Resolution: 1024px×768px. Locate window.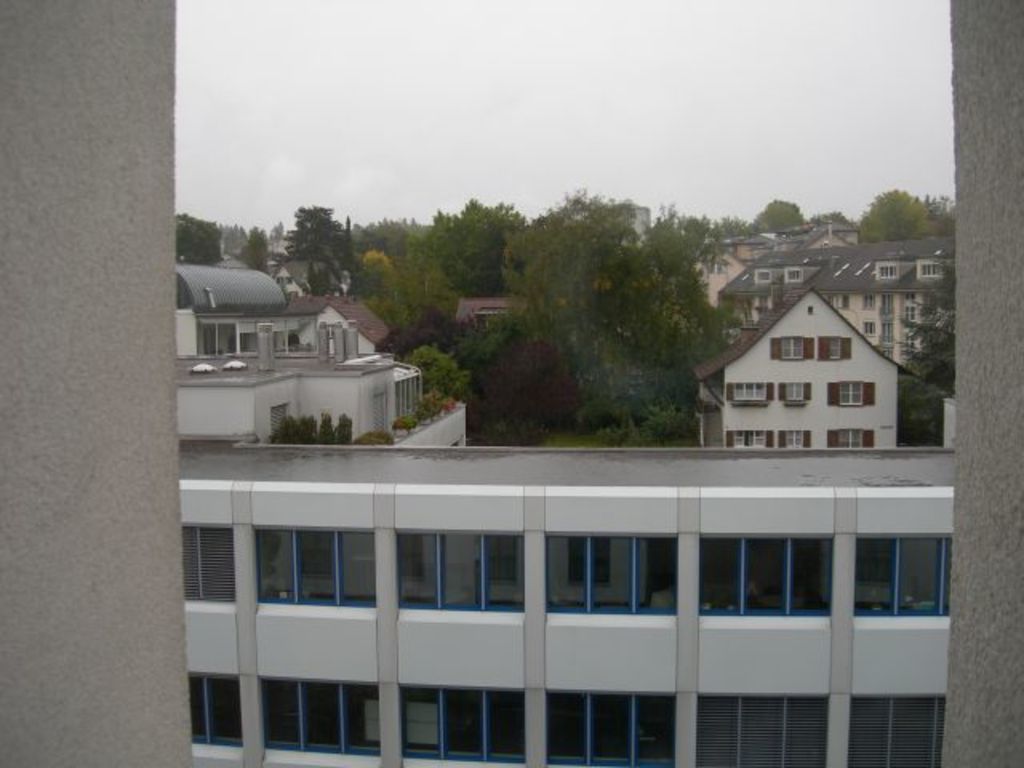
detection(531, 683, 682, 766).
